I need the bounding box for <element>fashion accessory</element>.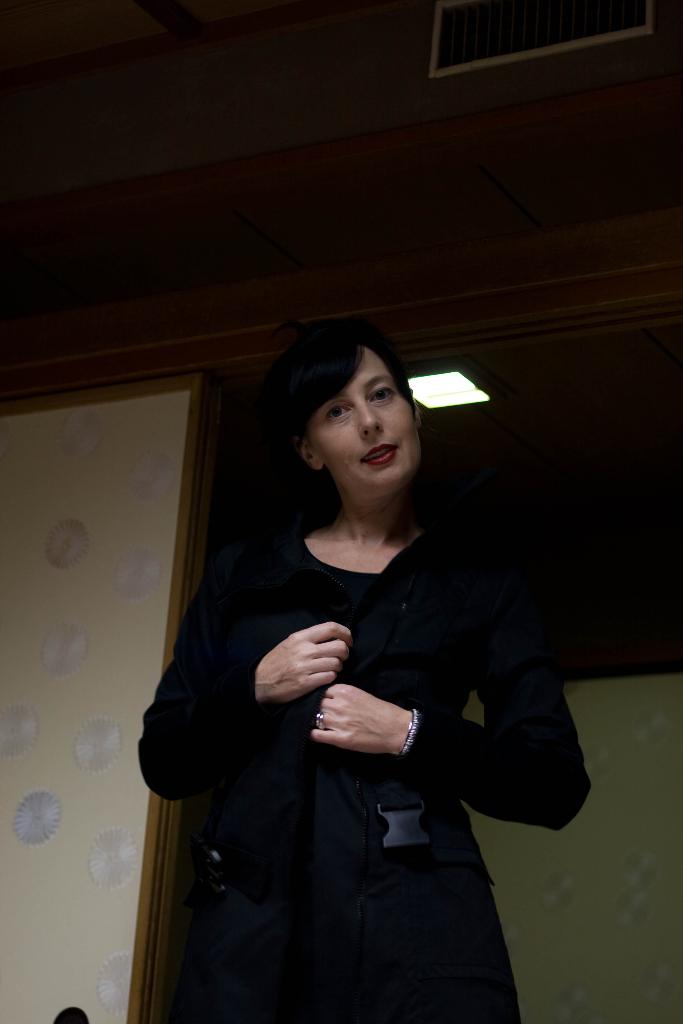
Here it is: crop(304, 703, 329, 730).
